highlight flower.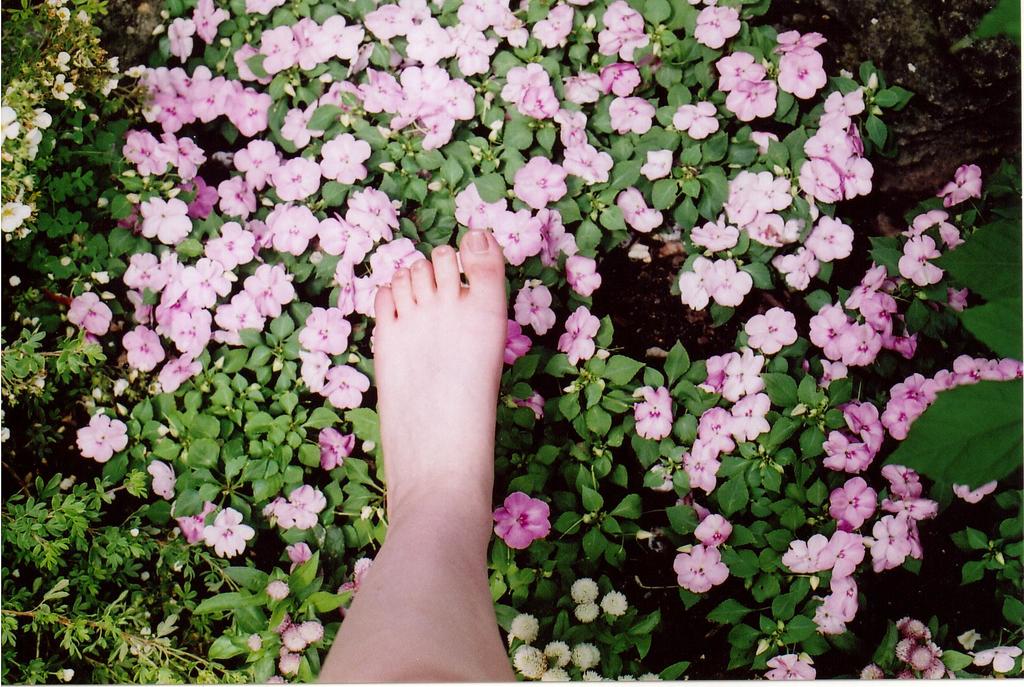
Highlighted region: 572/603/598/624.
